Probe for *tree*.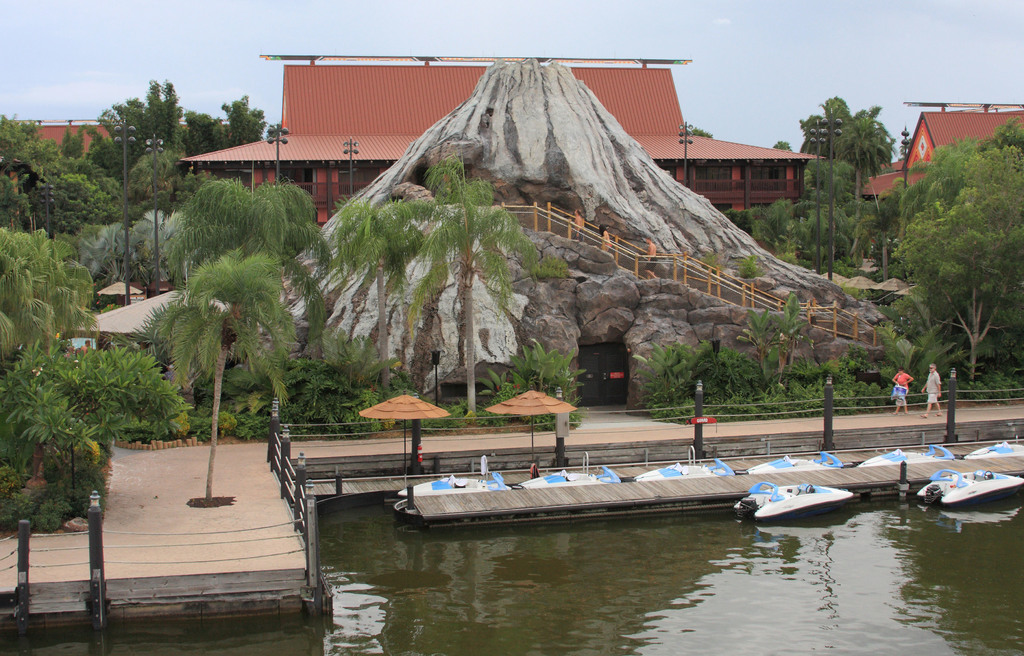
Probe result: locate(688, 126, 716, 140).
